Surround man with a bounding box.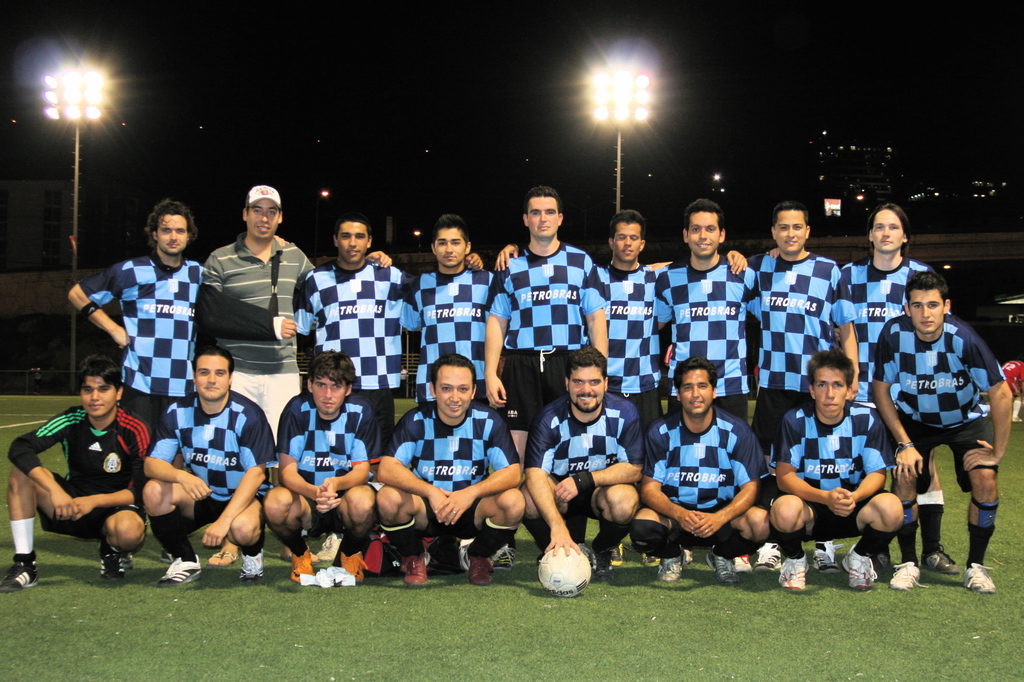
<region>294, 218, 485, 452</region>.
